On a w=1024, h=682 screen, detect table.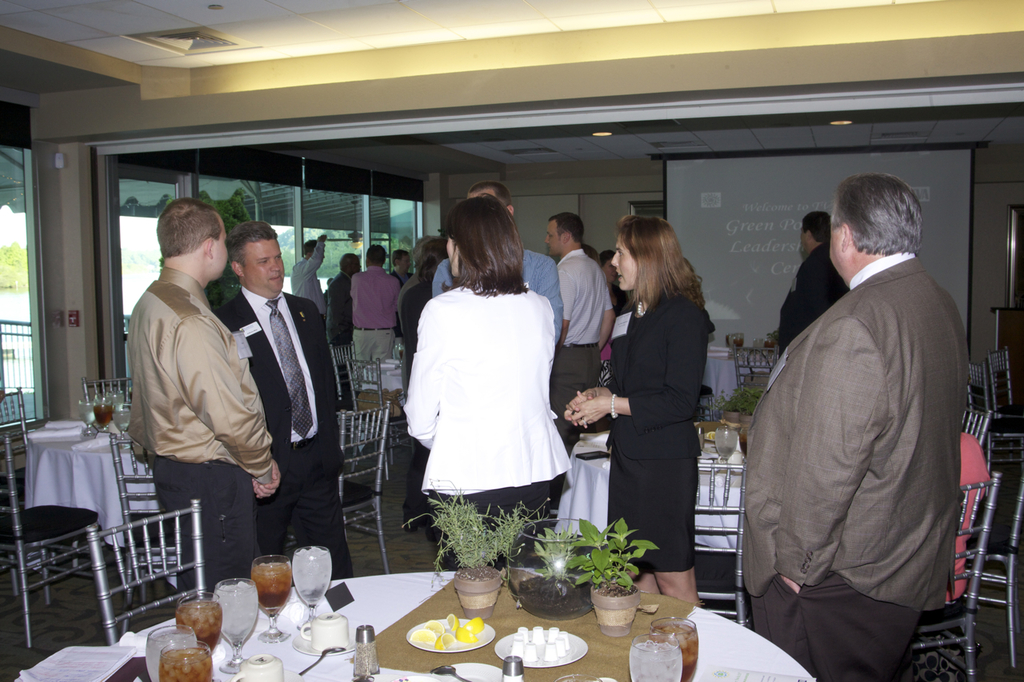
detection(354, 356, 410, 397).
